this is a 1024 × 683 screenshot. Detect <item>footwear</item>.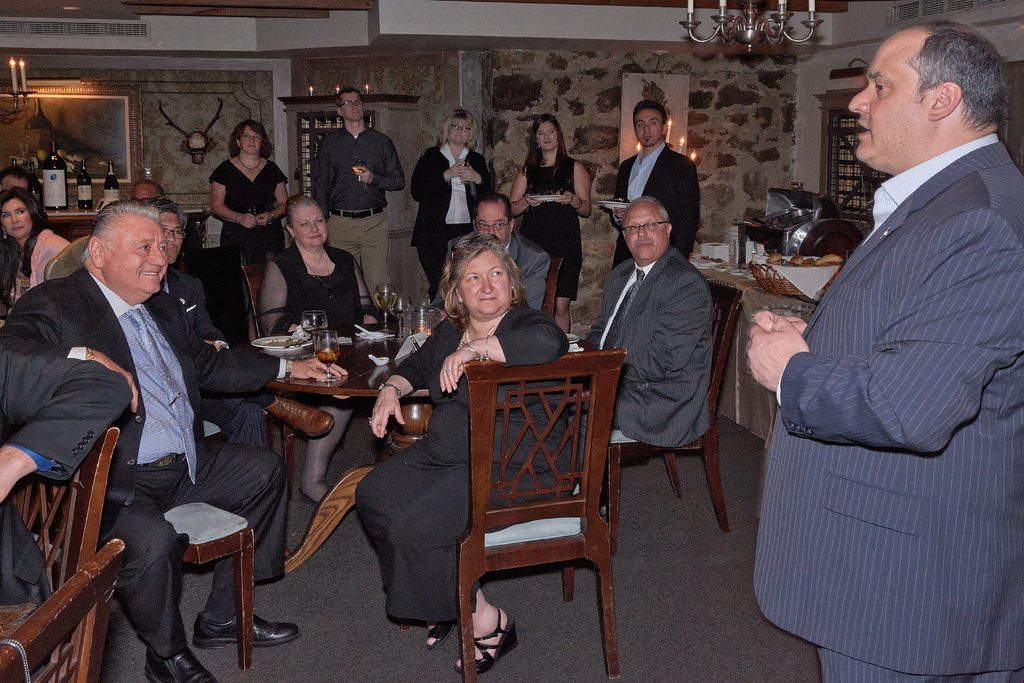
300,488,332,509.
